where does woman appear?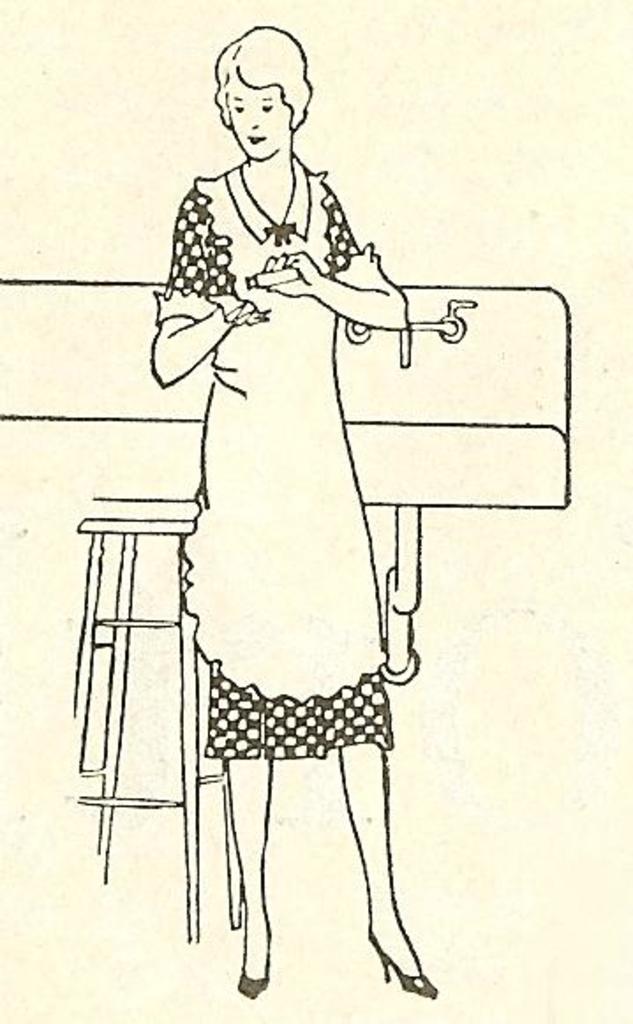
Appears at [115,39,476,980].
